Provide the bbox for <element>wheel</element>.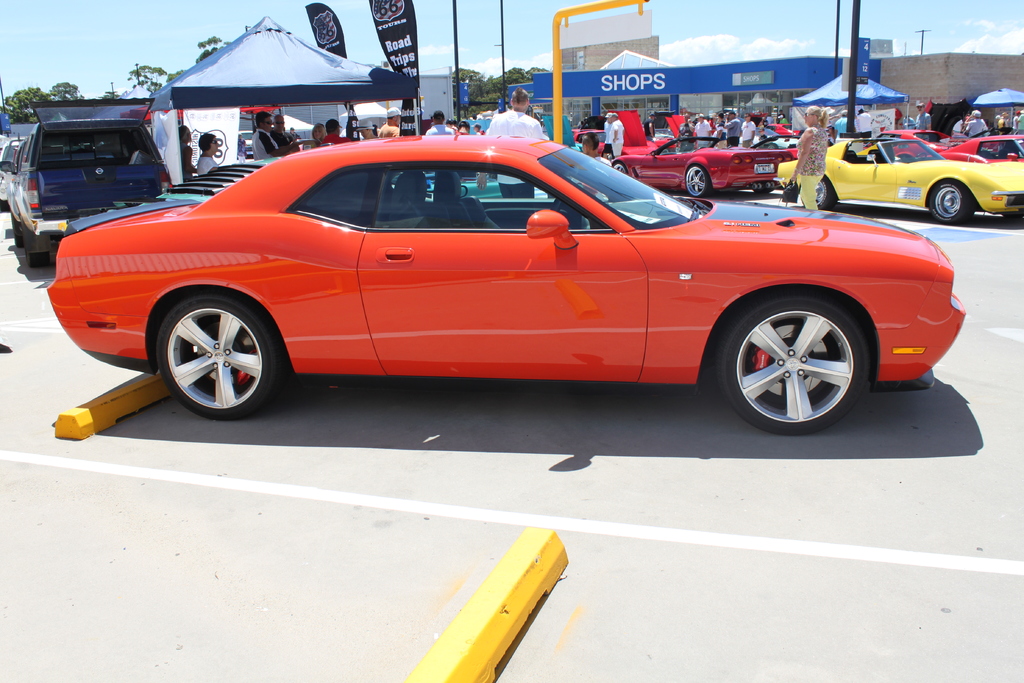
bbox=[550, 198, 561, 212].
